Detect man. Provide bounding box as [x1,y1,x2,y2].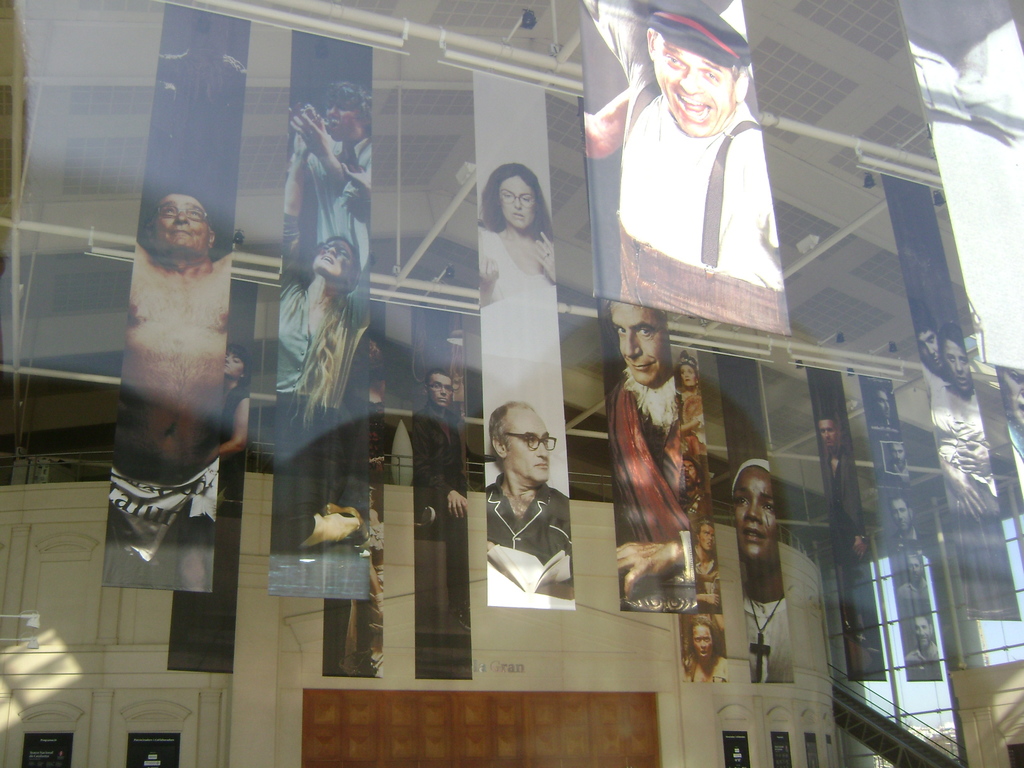
[610,302,686,621].
